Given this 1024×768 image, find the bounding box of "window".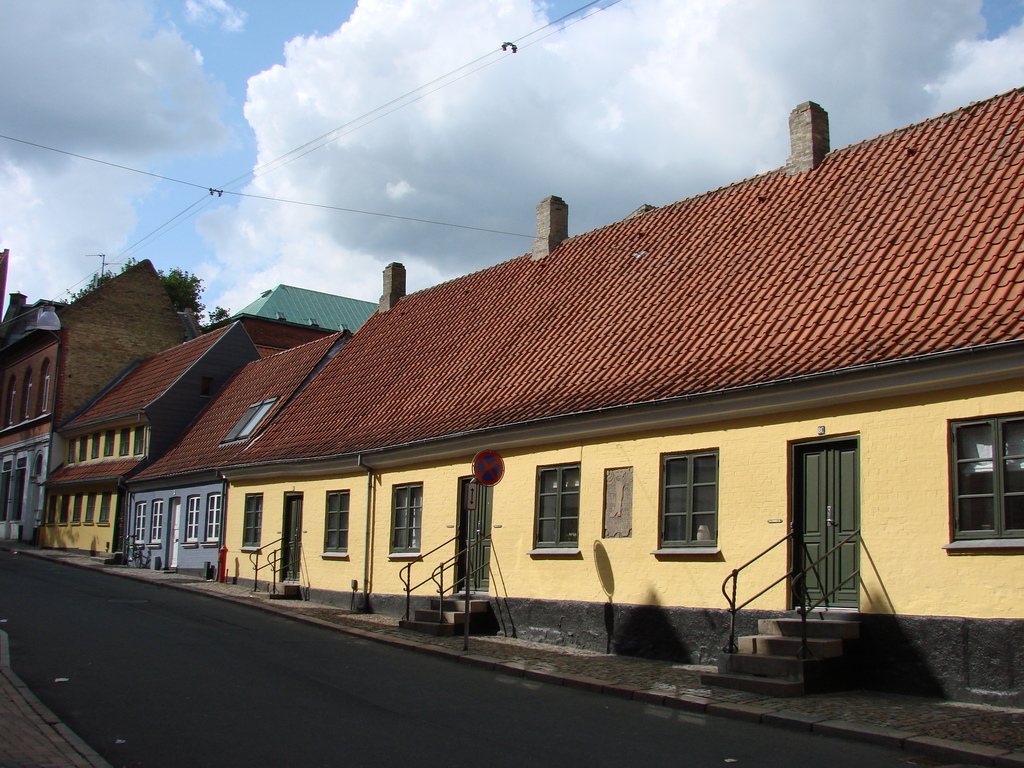
<region>116, 424, 130, 458</region>.
